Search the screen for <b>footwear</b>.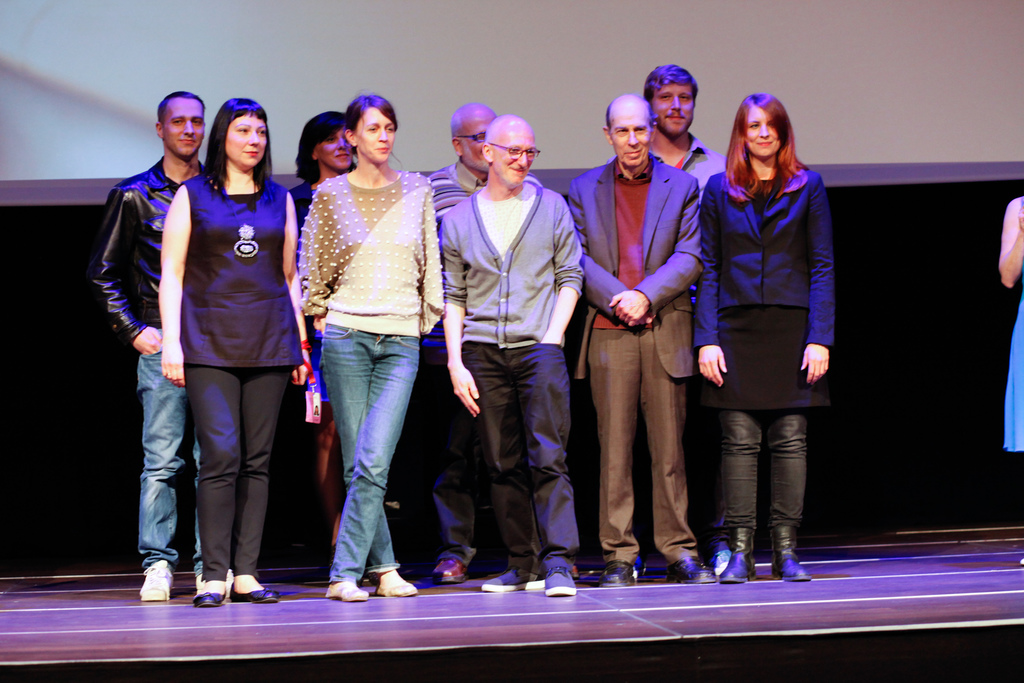
Found at BBox(374, 583, 419, 597).
